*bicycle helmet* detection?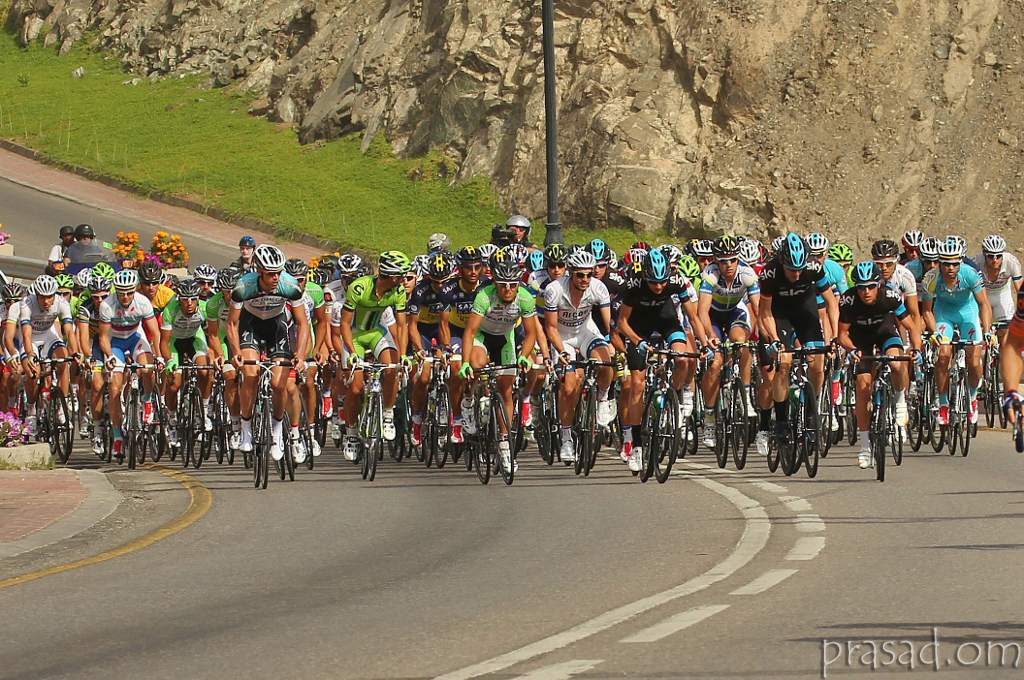
l=939, t=238, r=959, b=262
